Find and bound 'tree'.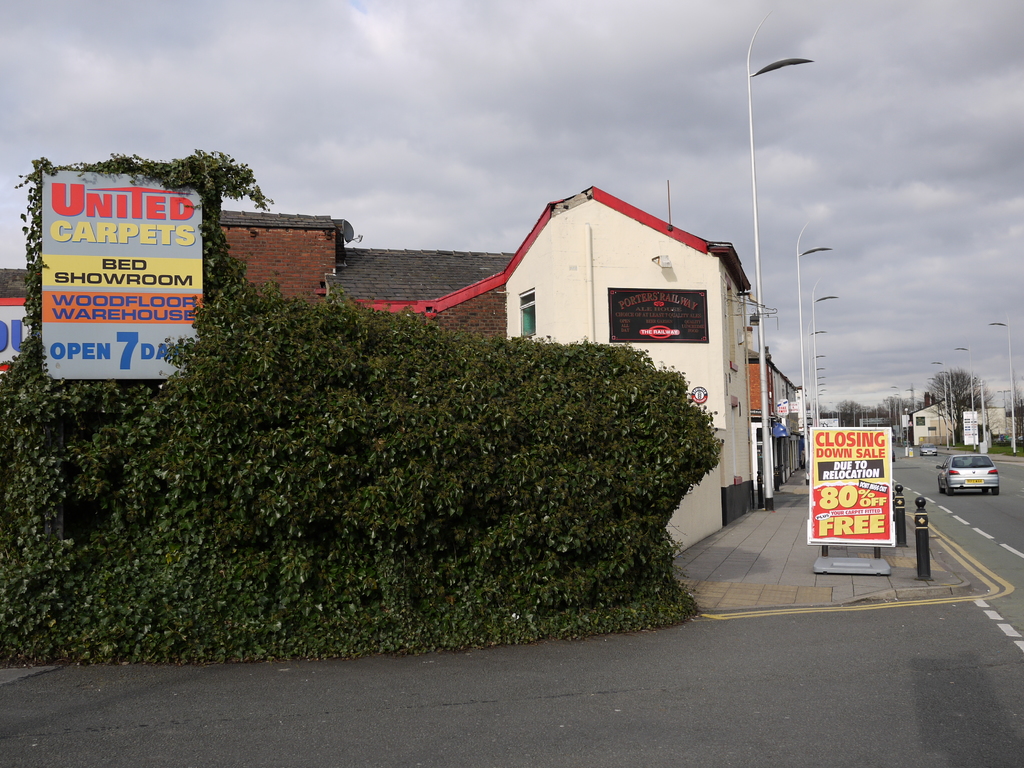
Bound: [927,367,995,447].
